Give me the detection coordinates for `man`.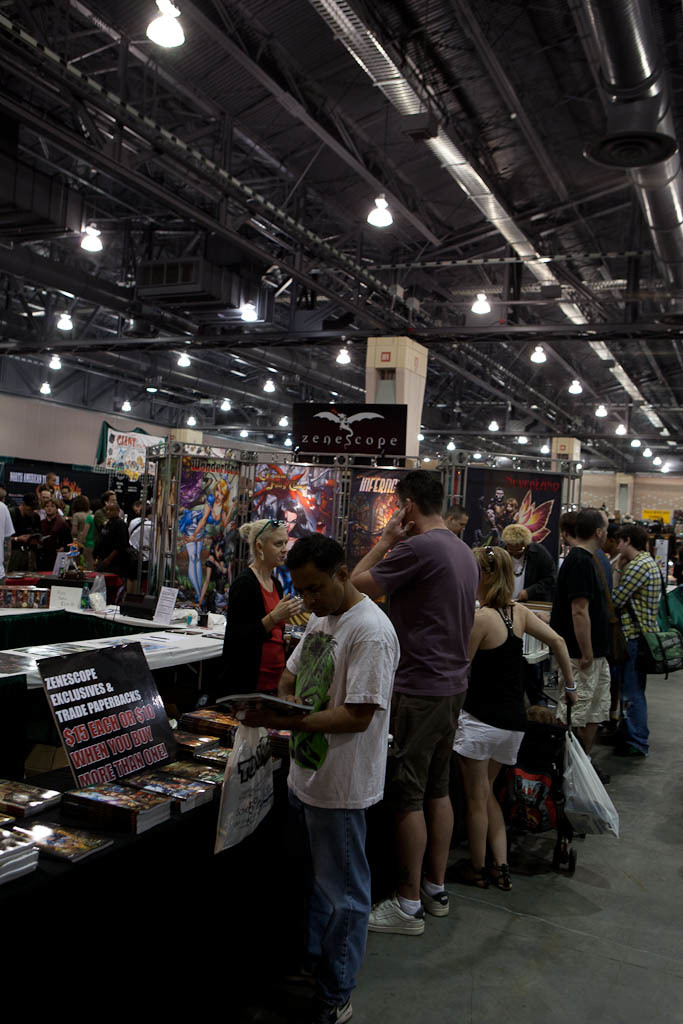
548, 511, 612, 782.
